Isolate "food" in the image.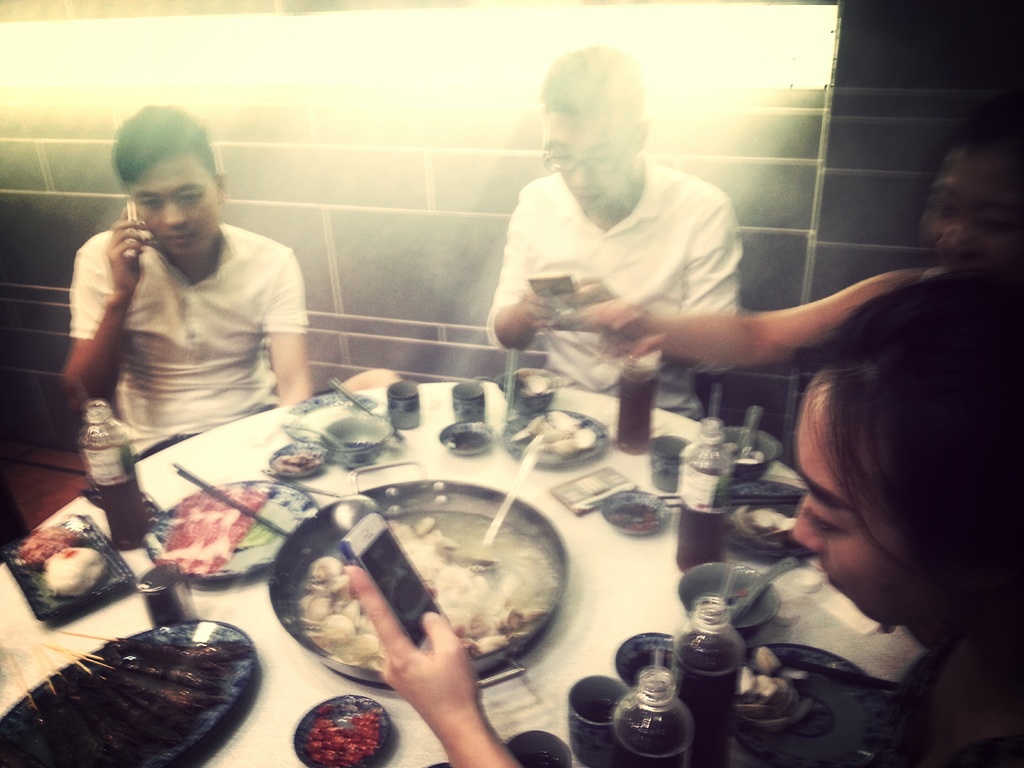
Isolated region: left=505, top=408, right=599, bottom=458.
